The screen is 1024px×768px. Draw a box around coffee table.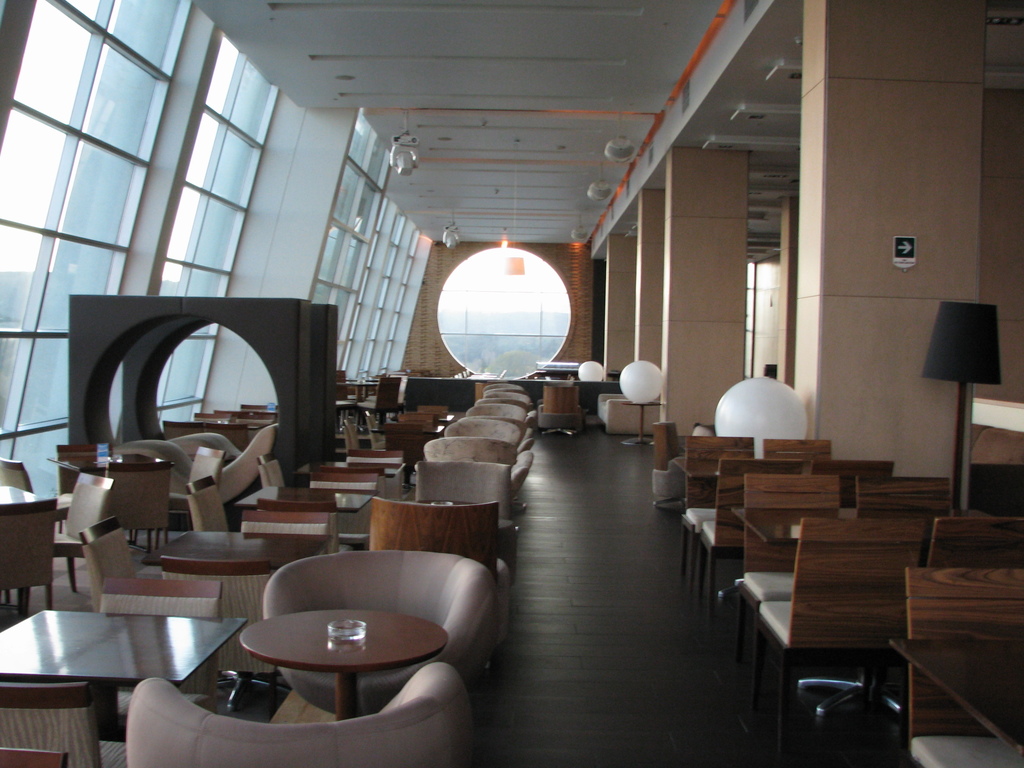
pyautogui.locateOnScreen(671, 456, 842, 578).
